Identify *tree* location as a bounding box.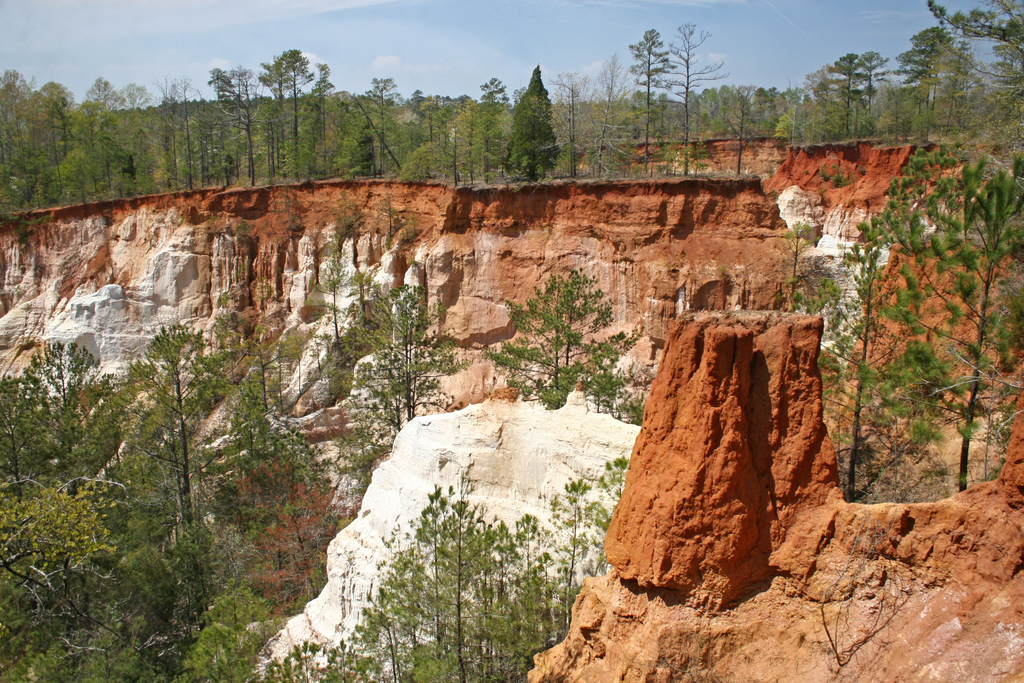
box(595, 57, 627, 177).
